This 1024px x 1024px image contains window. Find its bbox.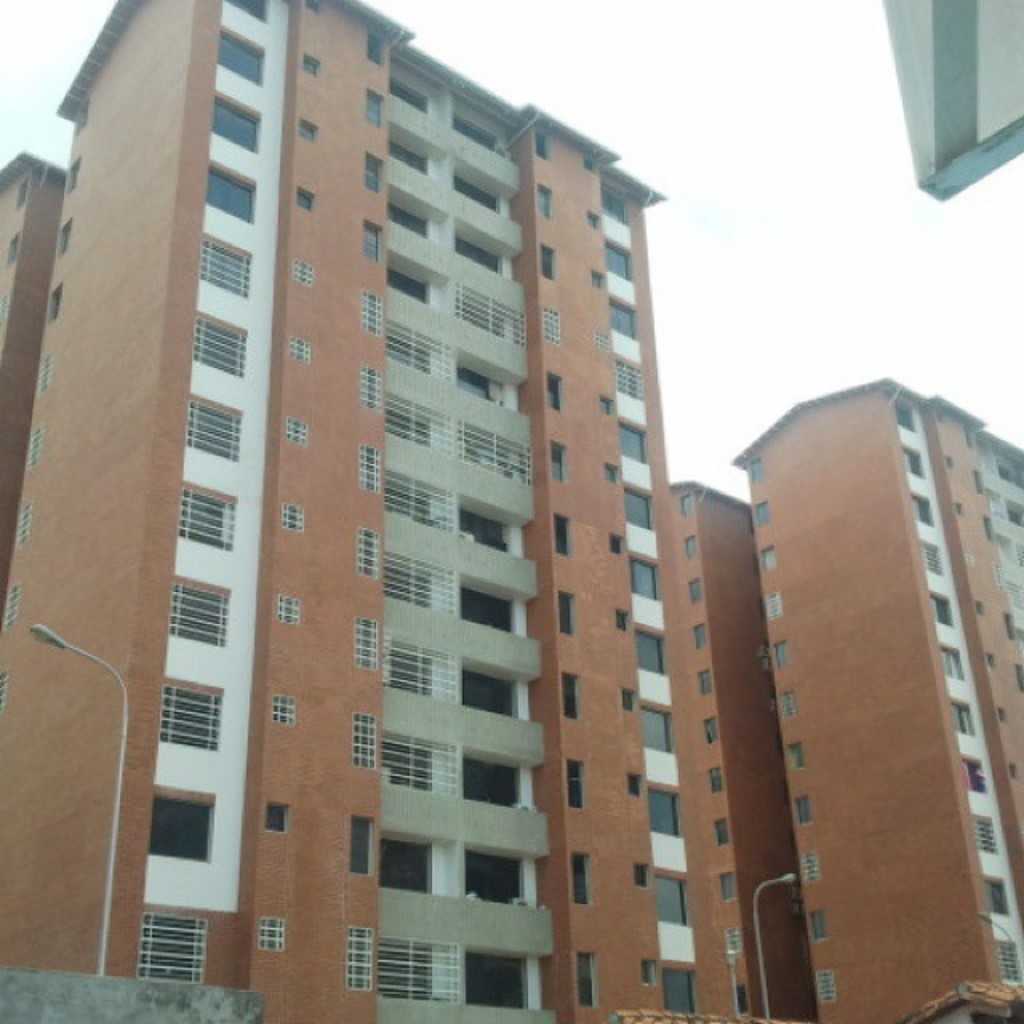
region(363, 88, 386, 125).
